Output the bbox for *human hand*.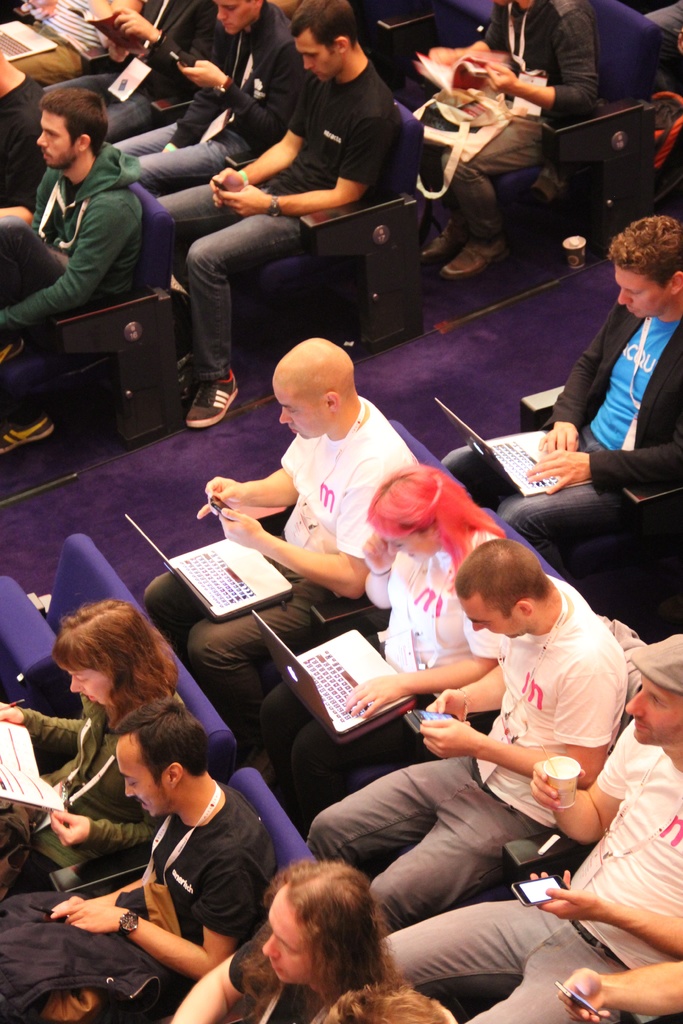
[left=108, top=40, right=134, bottom=67].
